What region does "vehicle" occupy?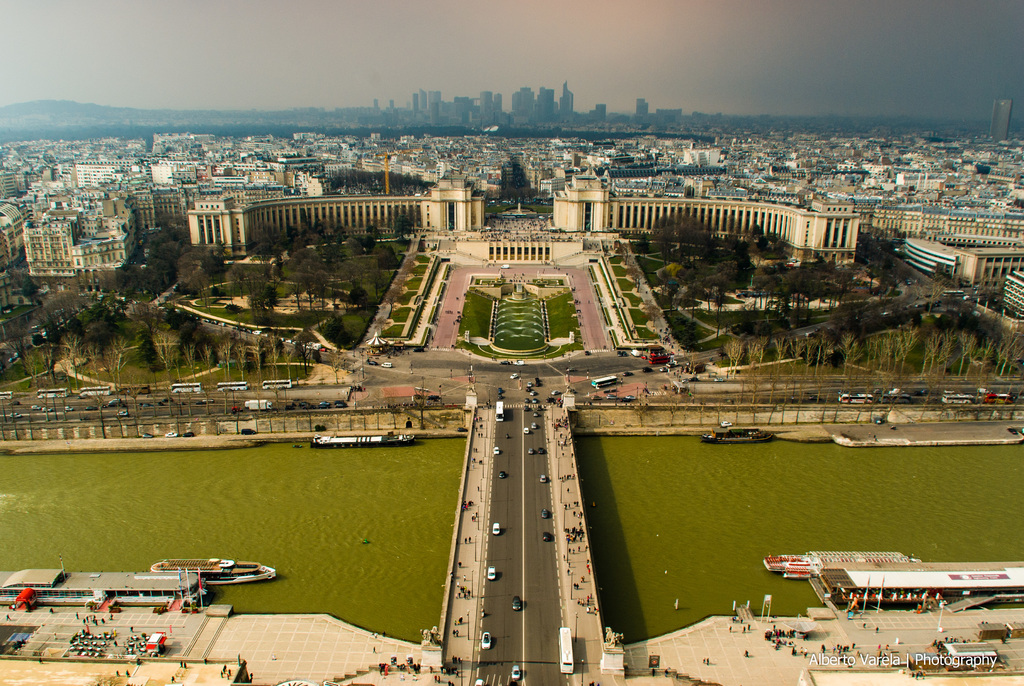
Rect(509, 663, 519, 680).
